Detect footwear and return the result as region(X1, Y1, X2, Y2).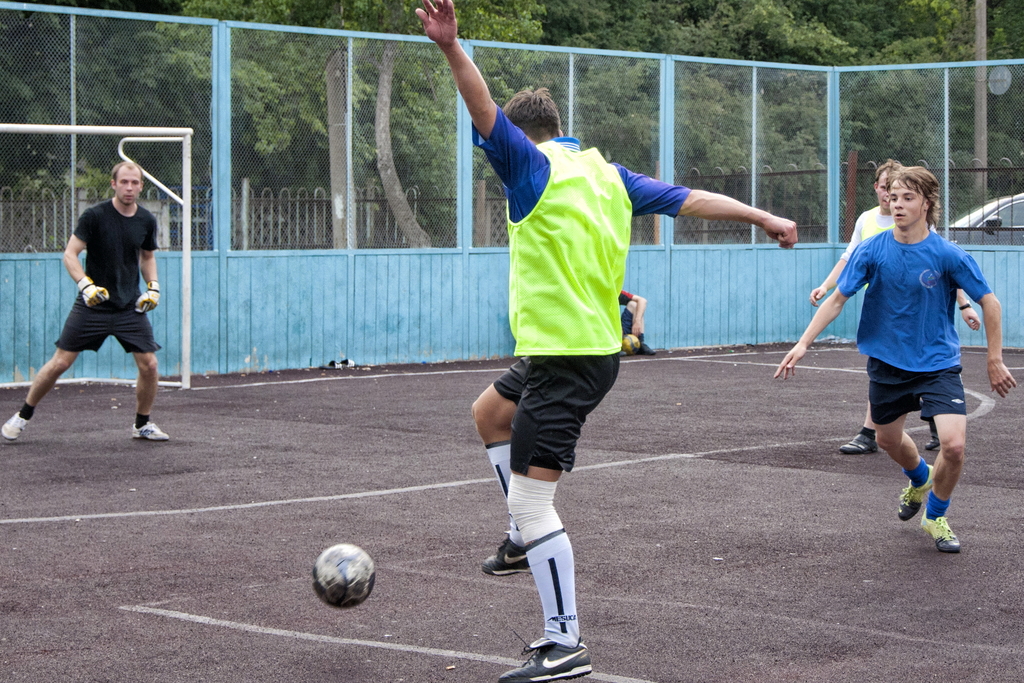
region(0, 406, 31, 436).
